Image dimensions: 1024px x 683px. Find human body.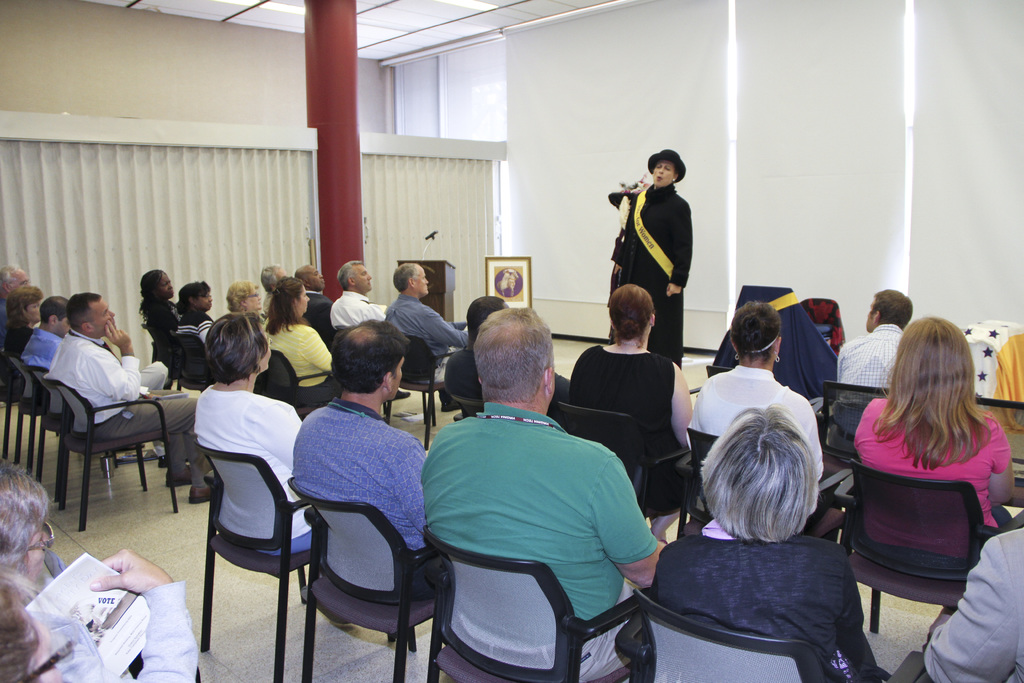
BBox(33, 548, 196, 682).
